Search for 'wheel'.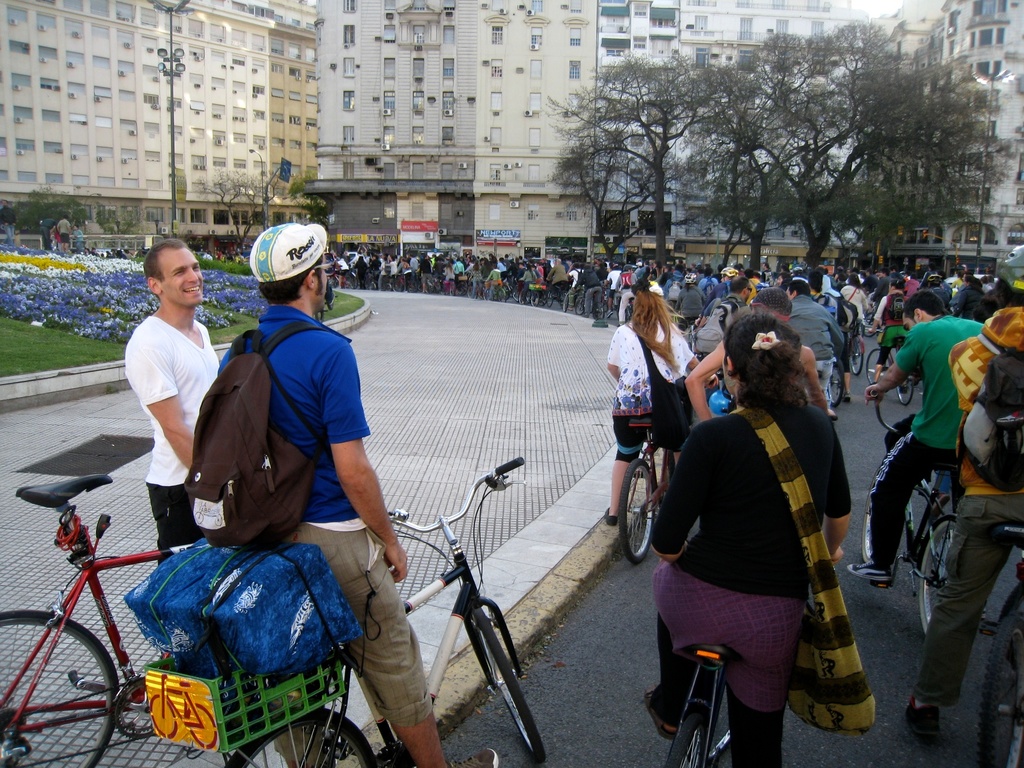
Found at 561/298/566/312.
